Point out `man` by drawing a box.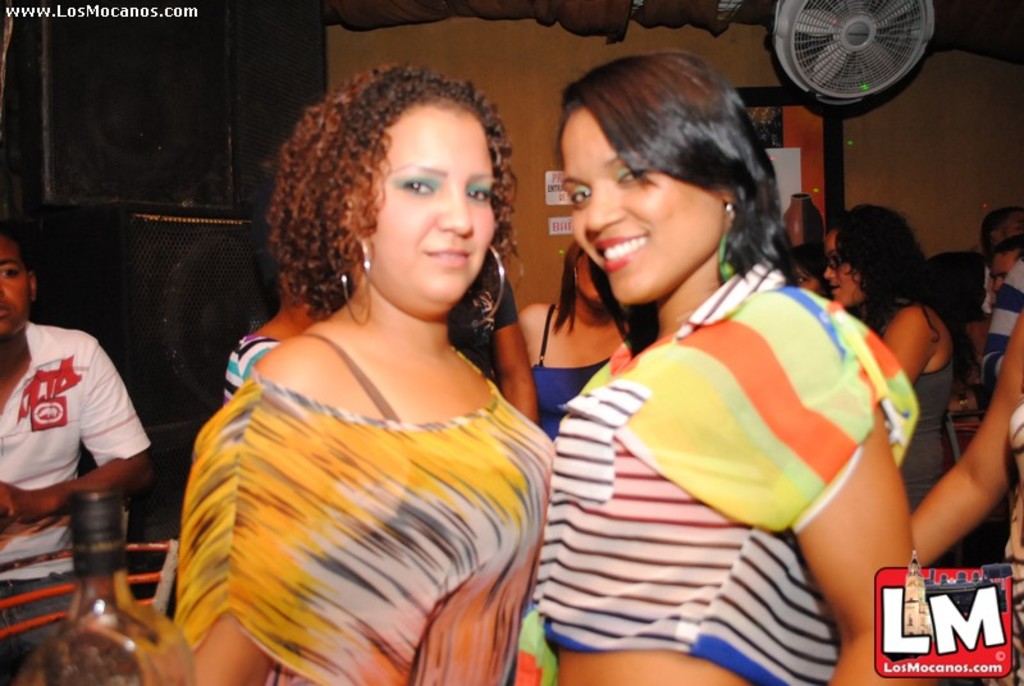
bbox(0, 221, 154, 685).
